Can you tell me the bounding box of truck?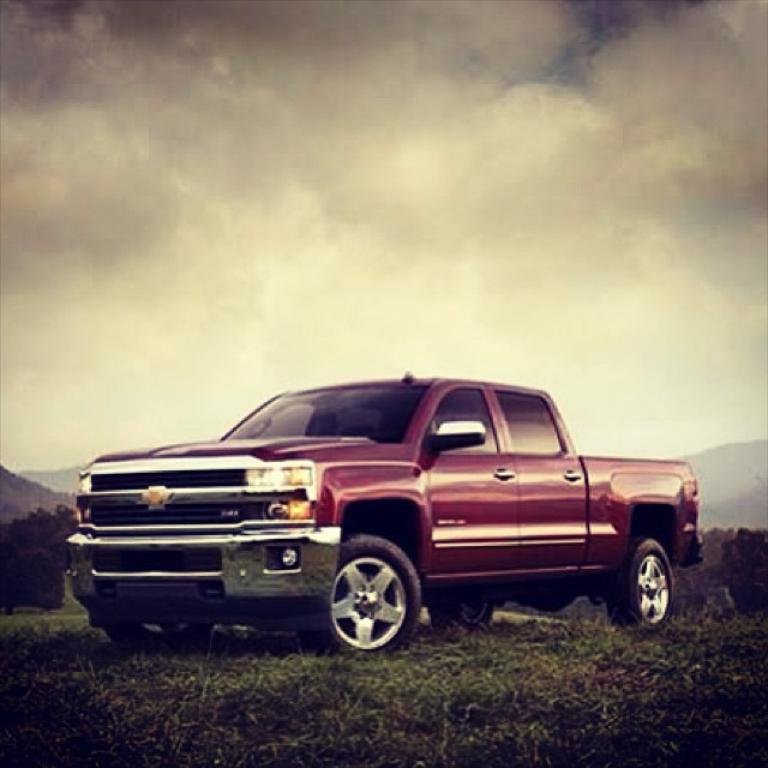
region(125, 380, 719, 670).
